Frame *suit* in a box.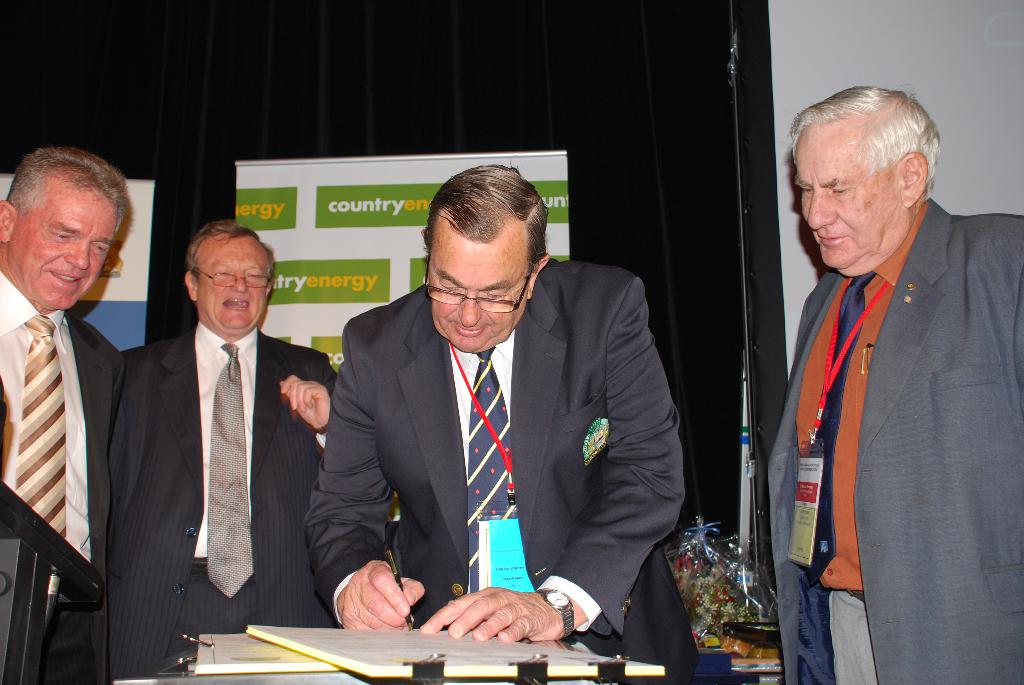
locate(306, 254, 703, 684).
